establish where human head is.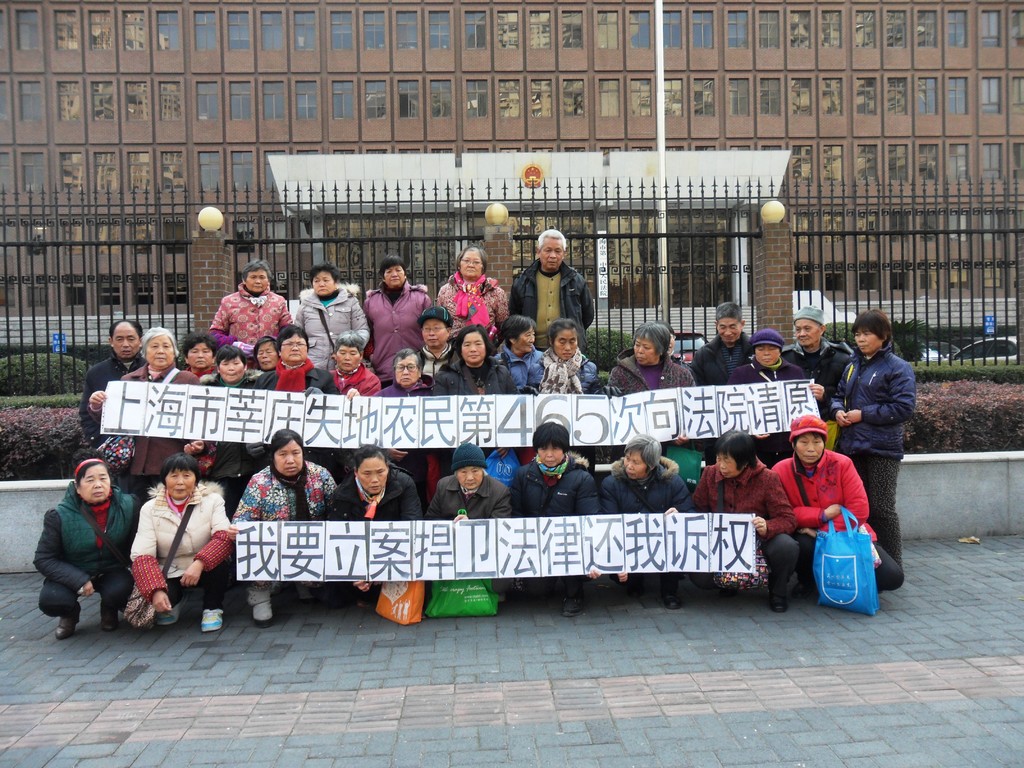
Established at 351, 443, 388, 495.
